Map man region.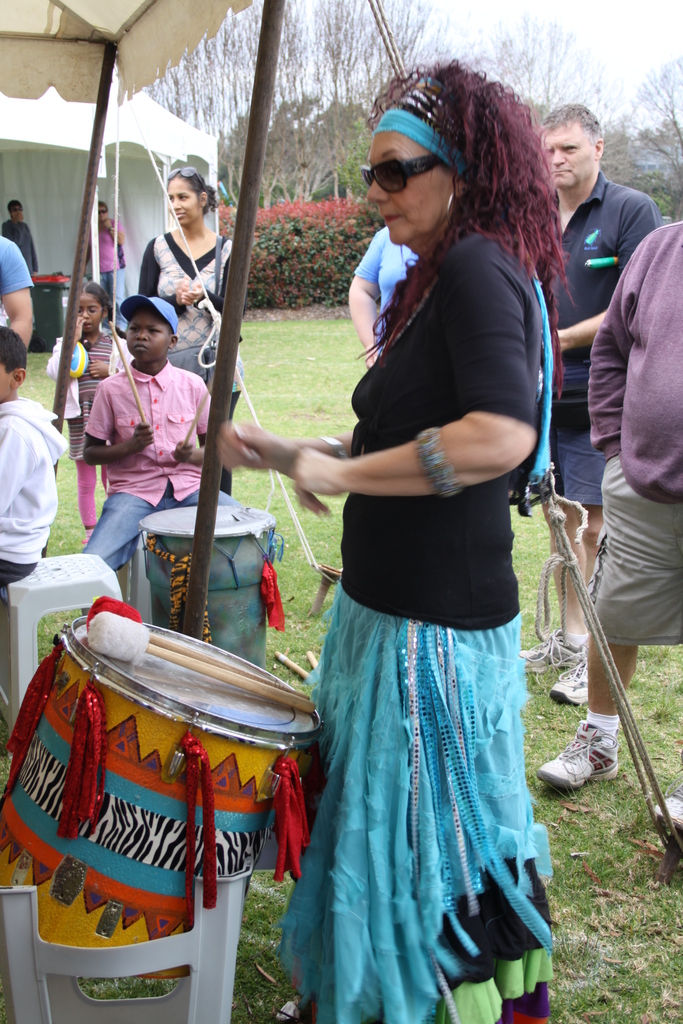
Mapped to (x1=541, y1=216, x2=682, y2=838).
